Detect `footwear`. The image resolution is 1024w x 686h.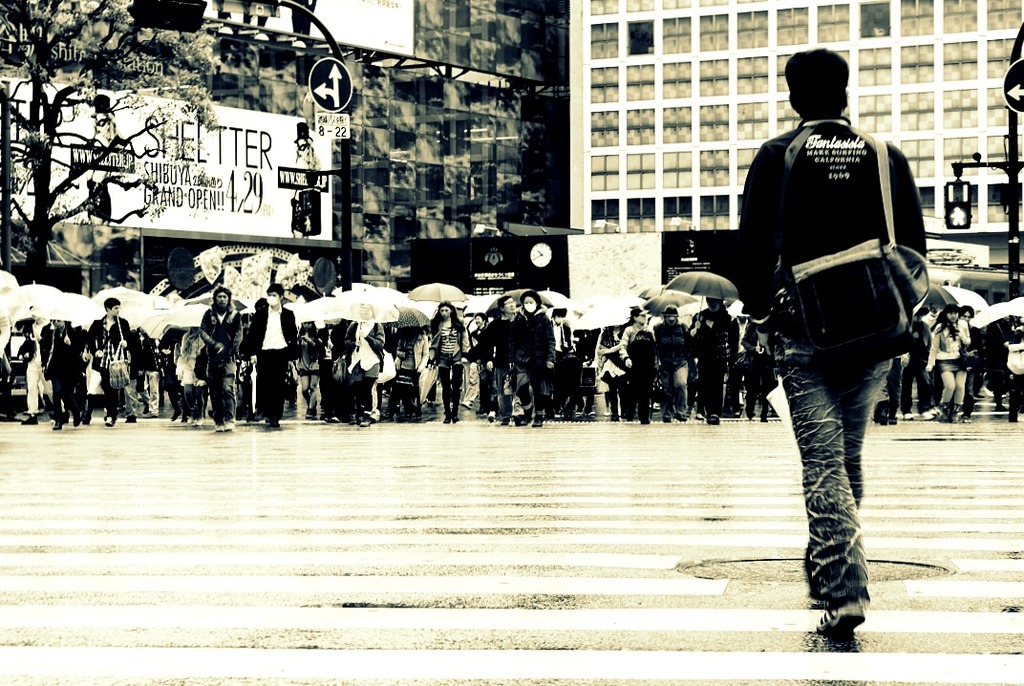
103, 416, 116, 425.
